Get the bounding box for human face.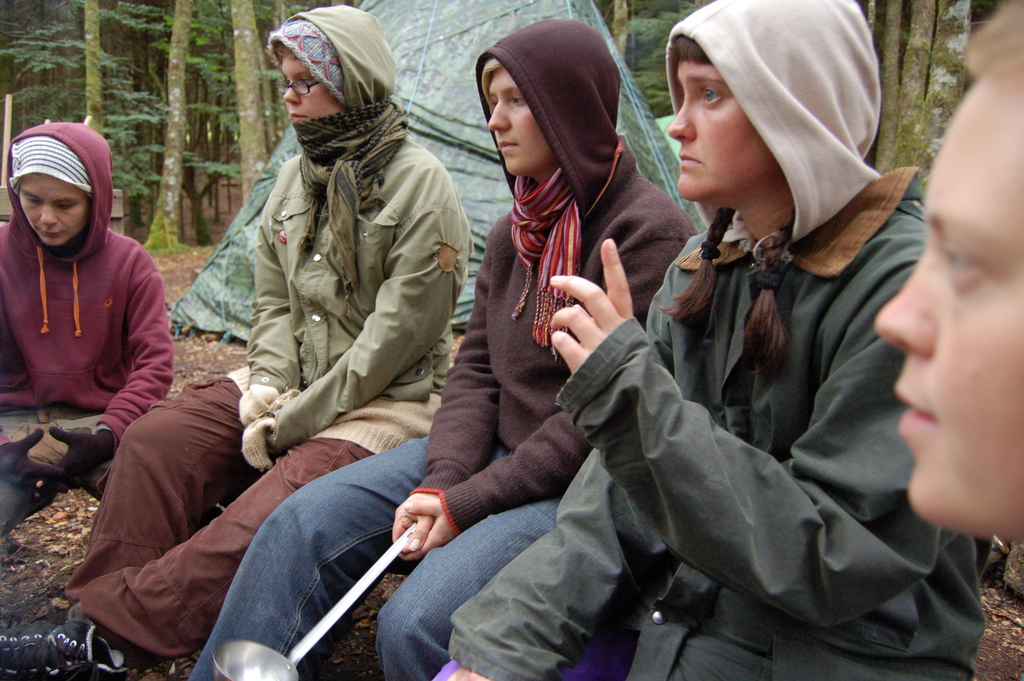
bbox=(668, 58, 772, 199).
